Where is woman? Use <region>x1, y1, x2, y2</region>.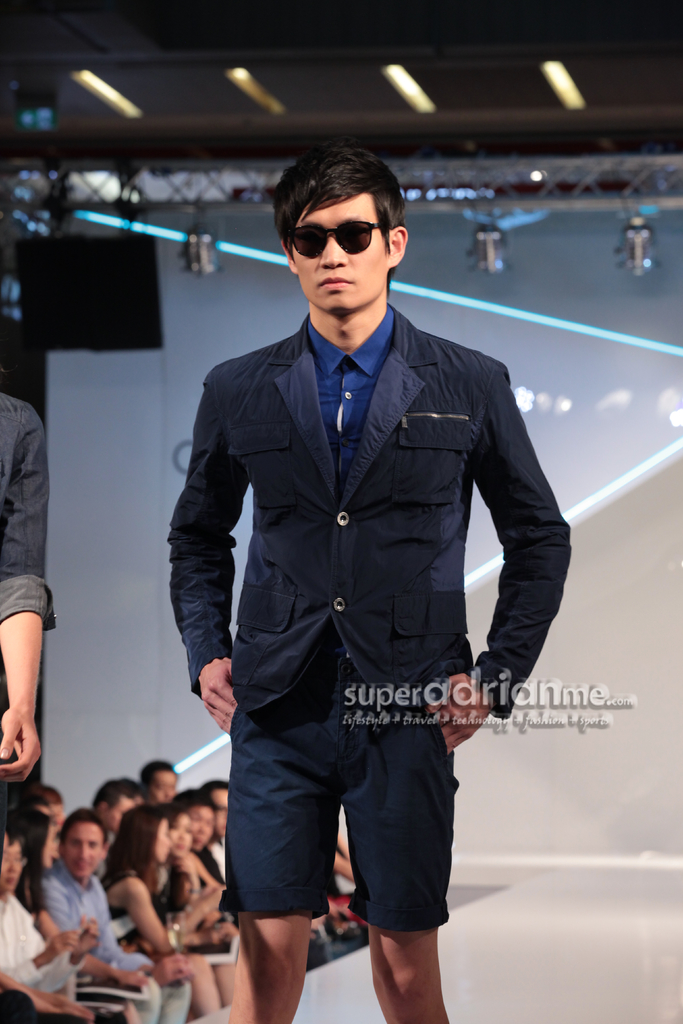
<region>167, 794, 241, 881</region>.
